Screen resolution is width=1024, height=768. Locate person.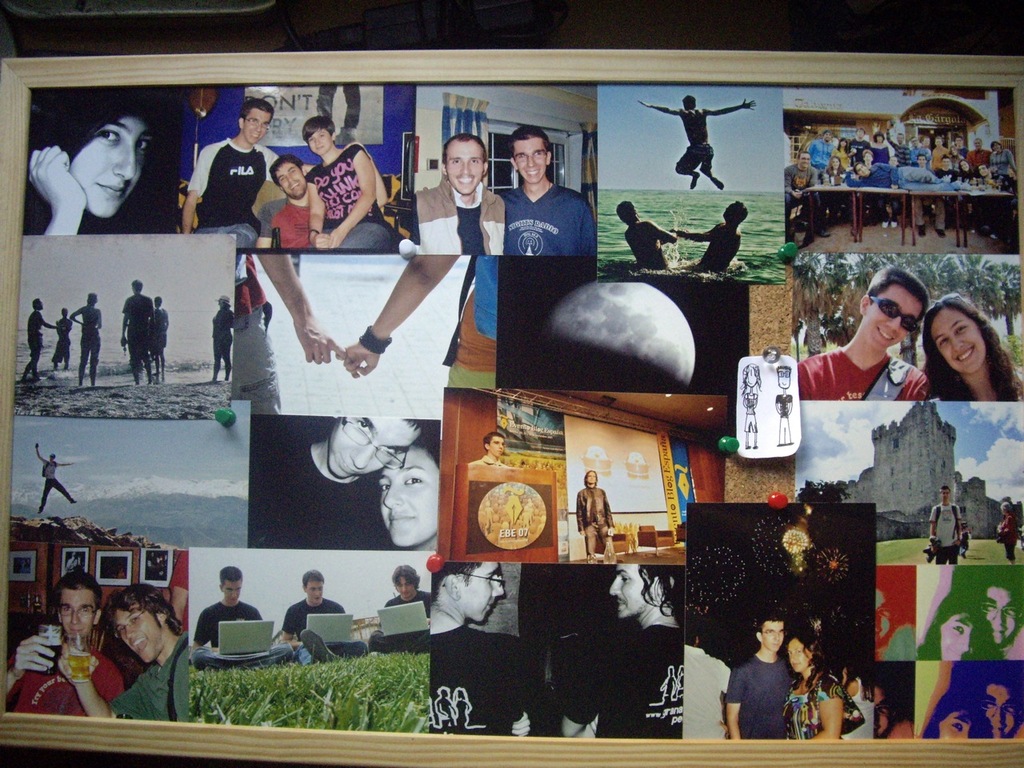
(x1=254, y1=154, x2=314, y2=246).
